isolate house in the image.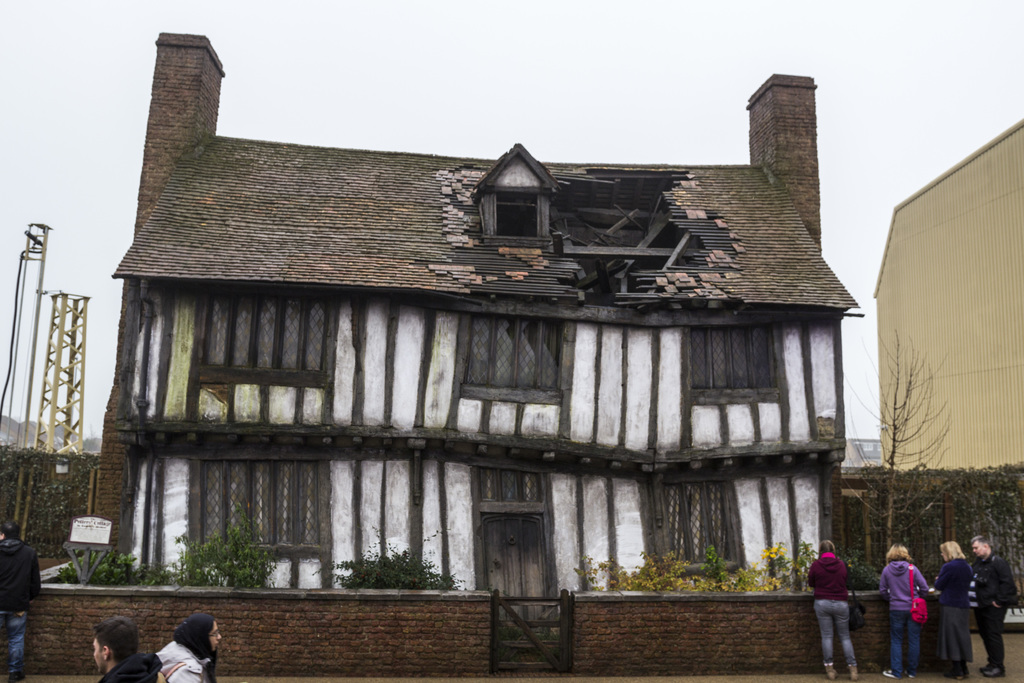
Isolated region: Rect(870, 119, 1023, 478).
